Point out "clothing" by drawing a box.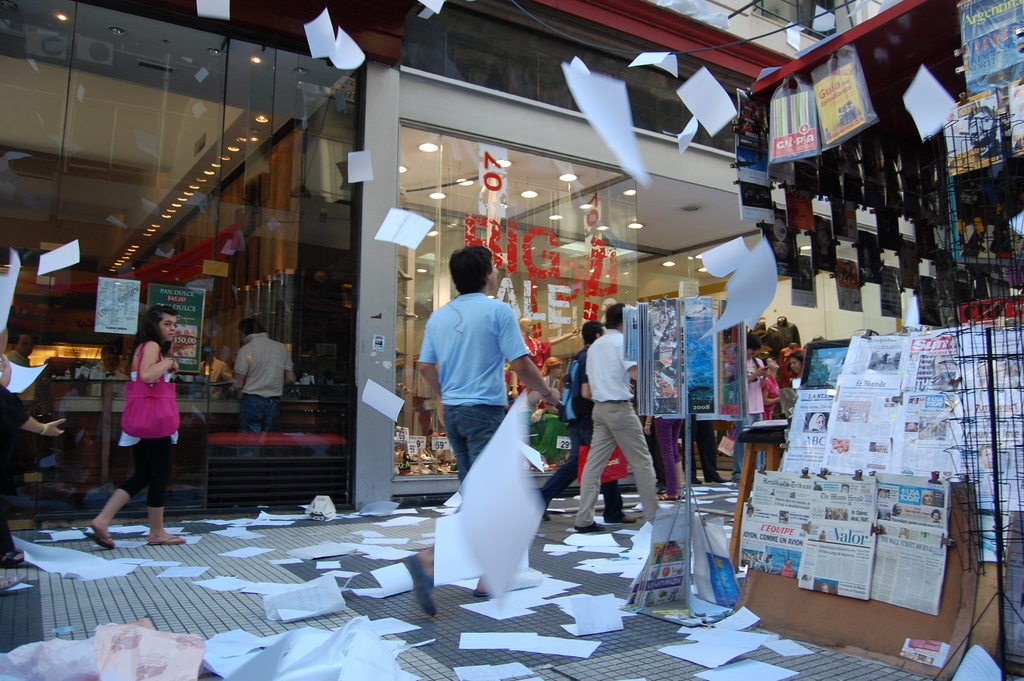
<region>535, 340, 619, 525</region>.
